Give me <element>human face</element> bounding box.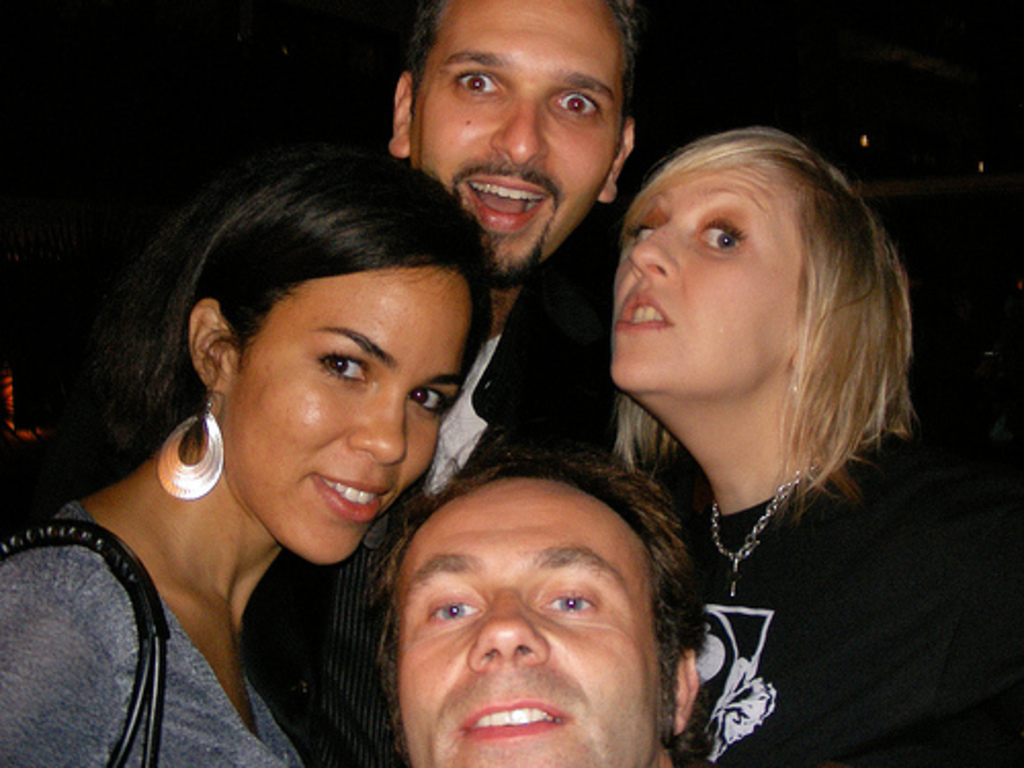
[606,162,809,395].
